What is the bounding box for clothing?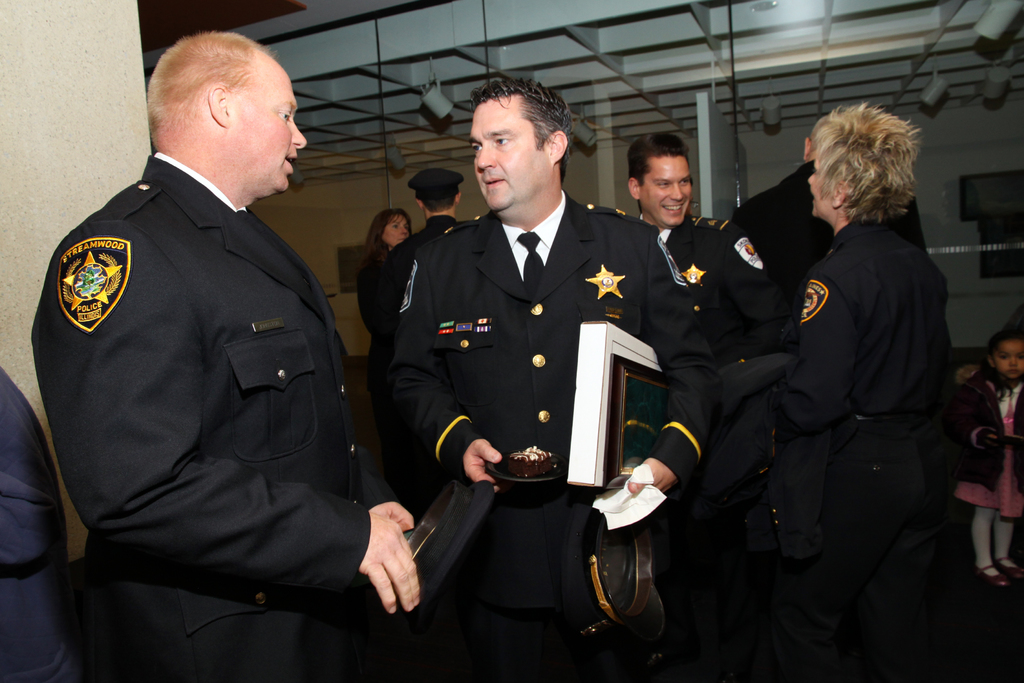
box=[349, 247, 395, 363].
